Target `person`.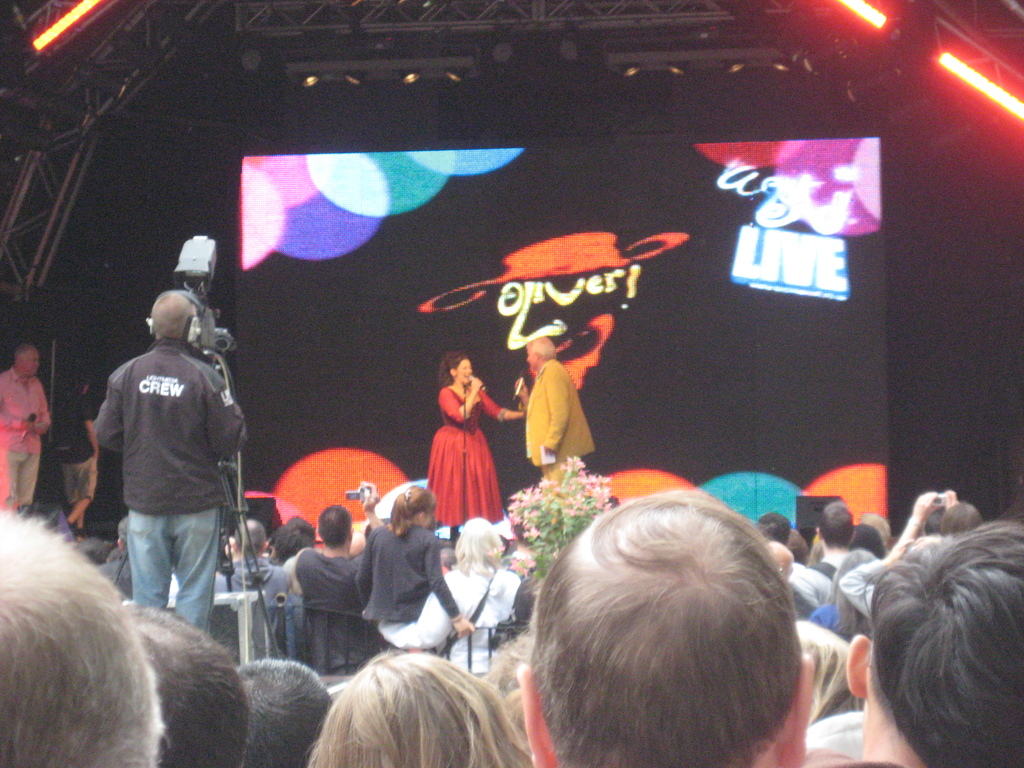
Target region: box=[87, 257, 254, 685].
